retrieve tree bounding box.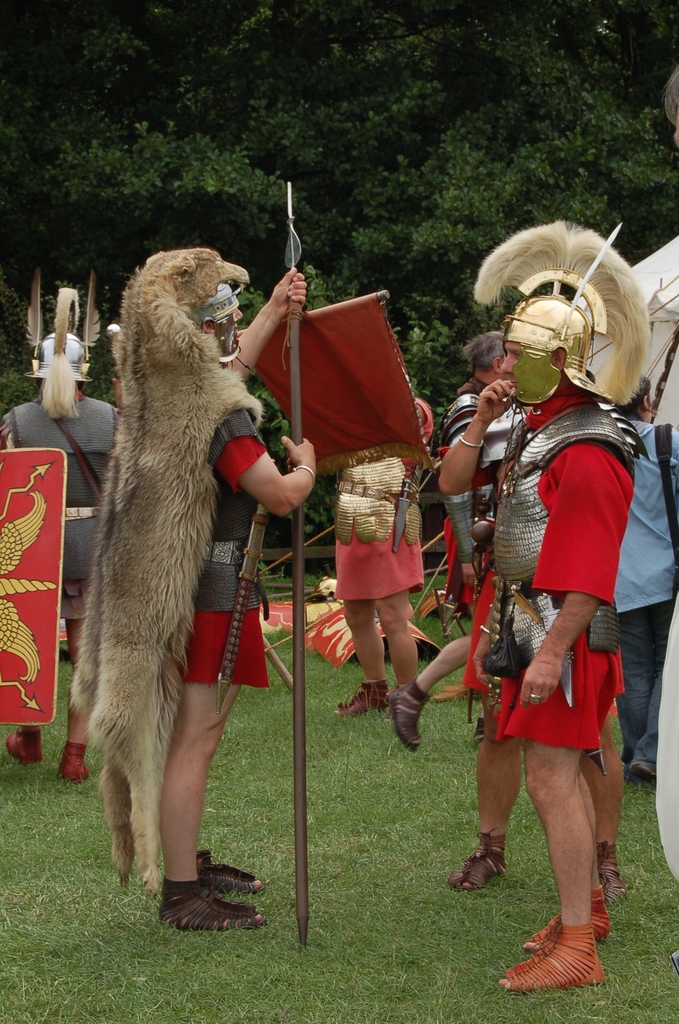
Bounding box: left=0, top=0, right=678, bottom=535.
